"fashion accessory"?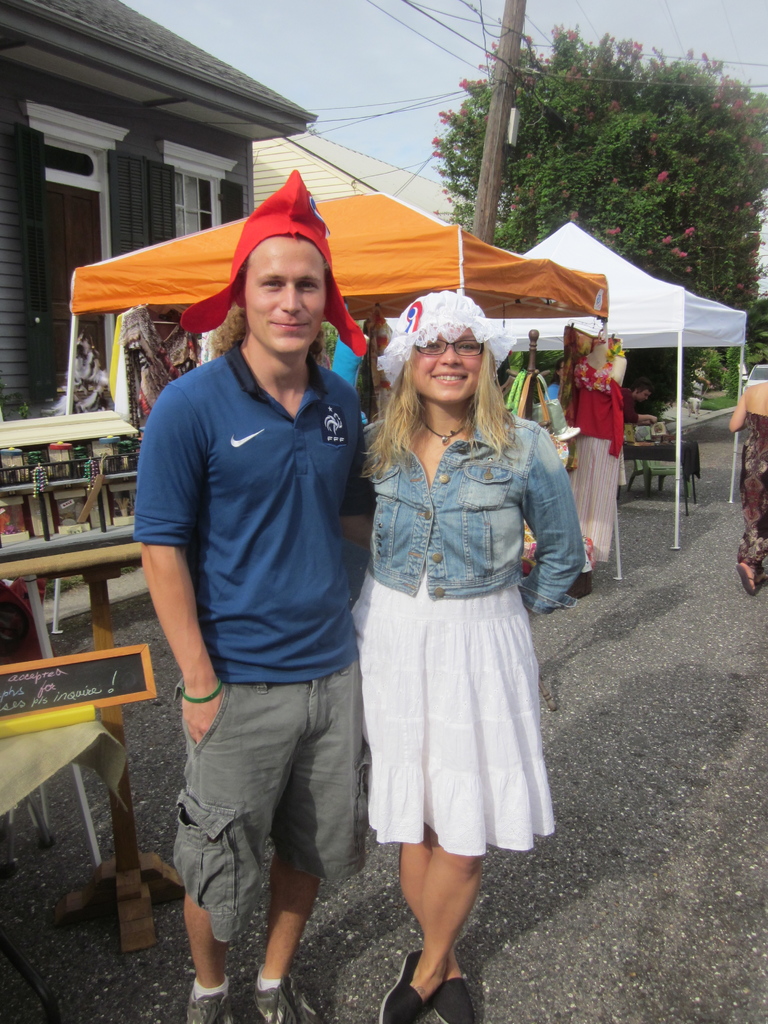
[179,677,221,703]
